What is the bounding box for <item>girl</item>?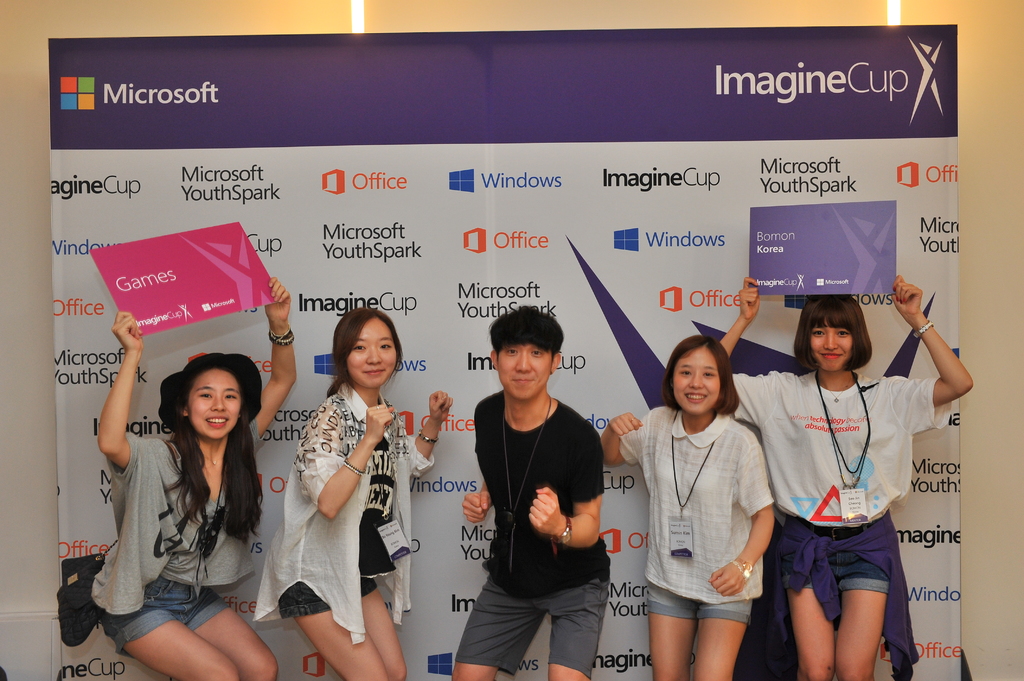
<bbox>719, 276, 973, 680</bbox>.
